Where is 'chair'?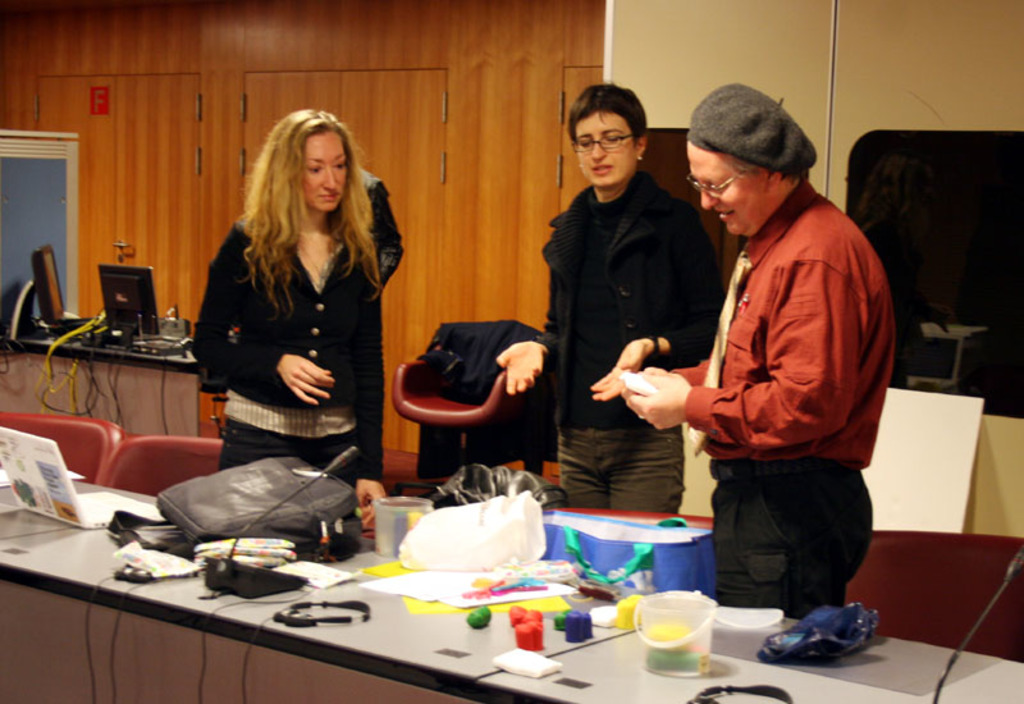
box(548, 506, 713, 535).
